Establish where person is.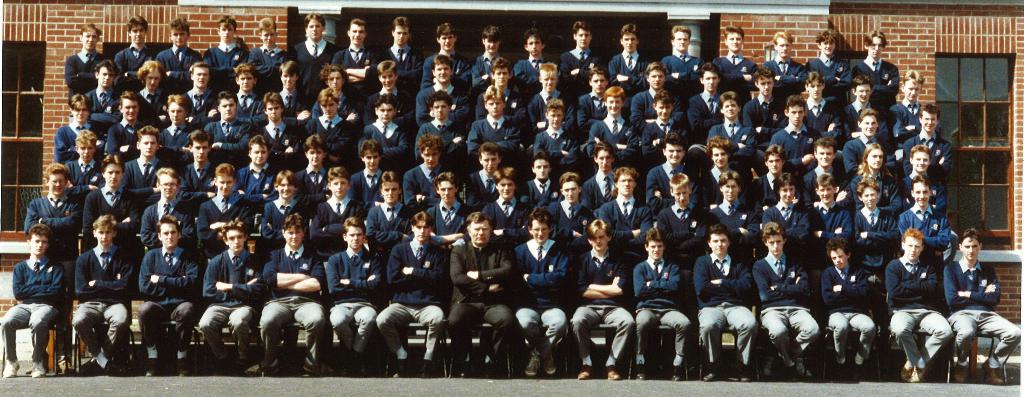
Established at <bbox>942, 225, 1020, 385</bbox>.
